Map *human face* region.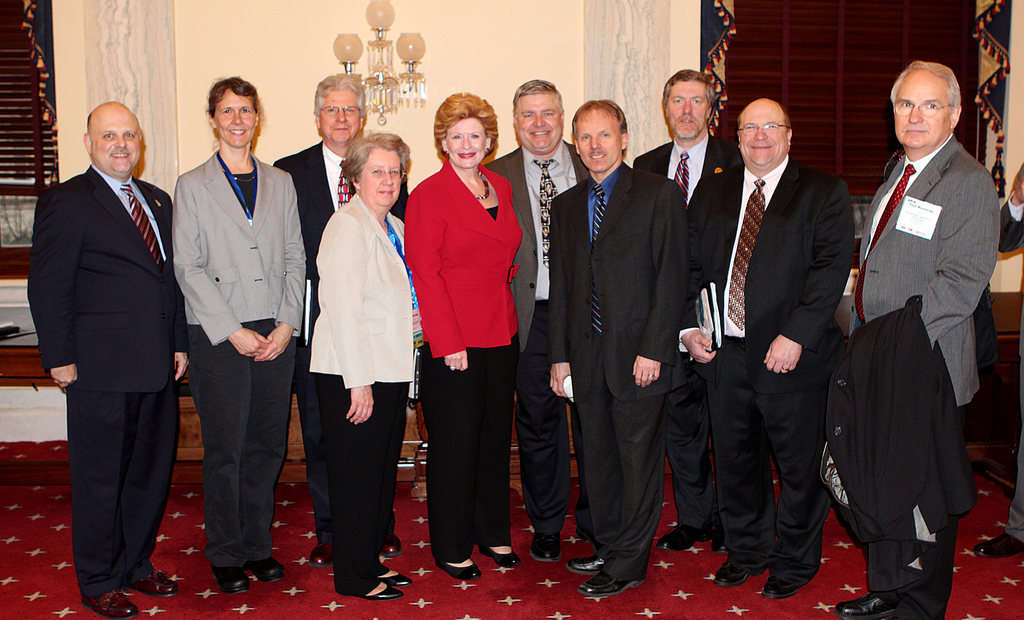
Mapped to pyautogui.locateOnScreen(447, 117, 486, 169).
